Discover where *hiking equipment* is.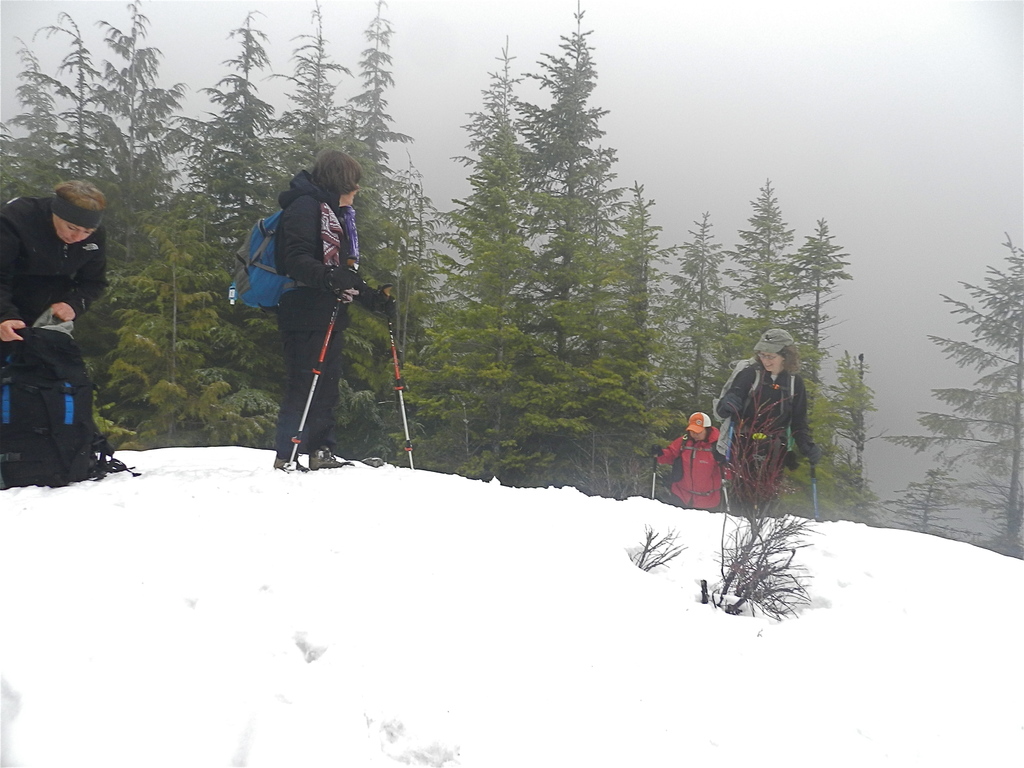
Discovered at <bbox>287, 262, 364, 472</bbox>.
